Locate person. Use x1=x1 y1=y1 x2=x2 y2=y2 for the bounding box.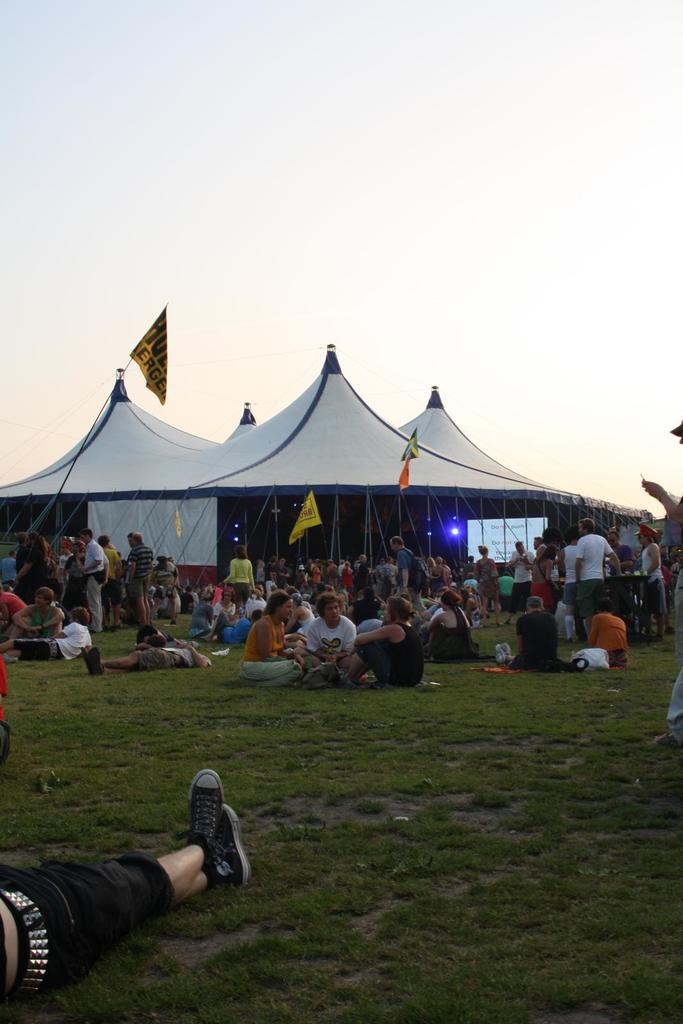
x1=0 y1=607 x2=92 y2=660.
